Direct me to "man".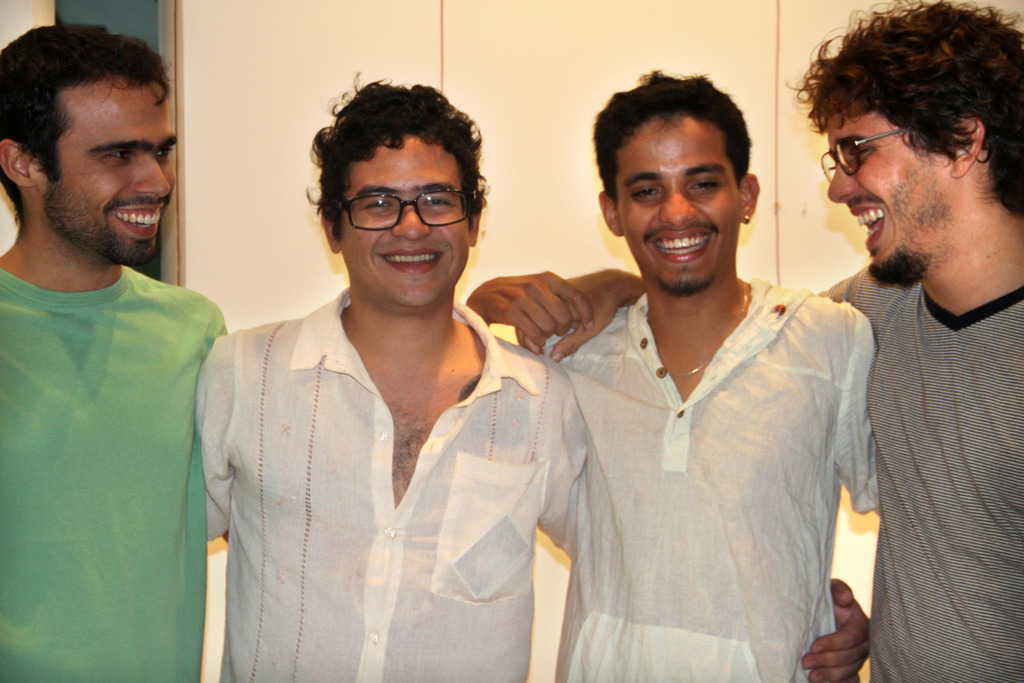
Direction: 0, 20, 223, 682.
